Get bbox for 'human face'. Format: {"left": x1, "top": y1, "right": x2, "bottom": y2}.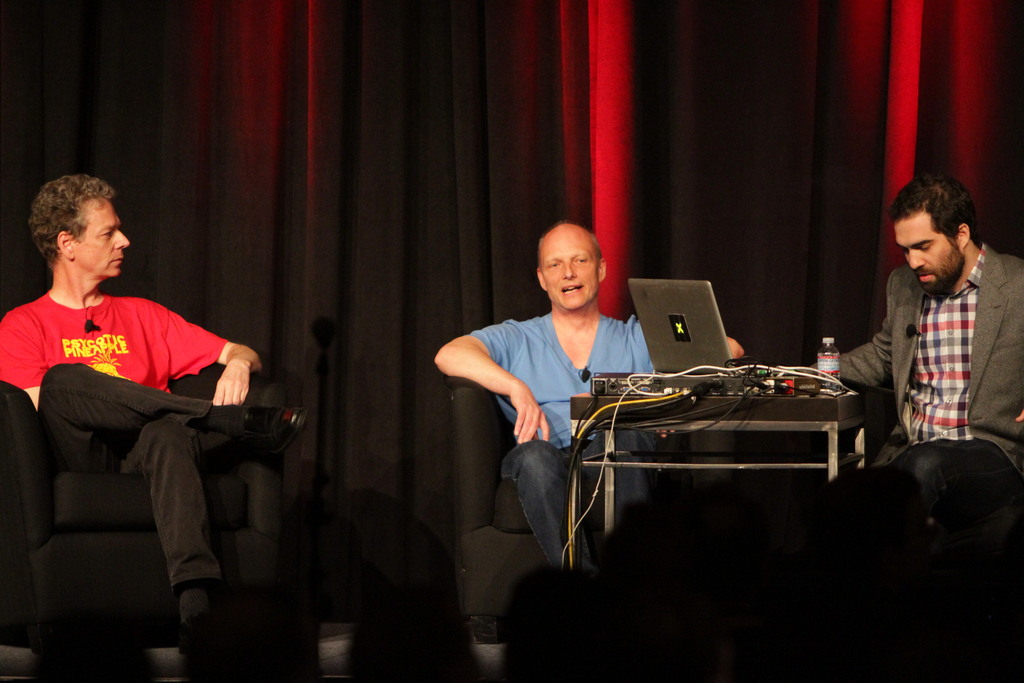
{"left": 542, "top": 227, "right": 599, "bottom": 308}.
